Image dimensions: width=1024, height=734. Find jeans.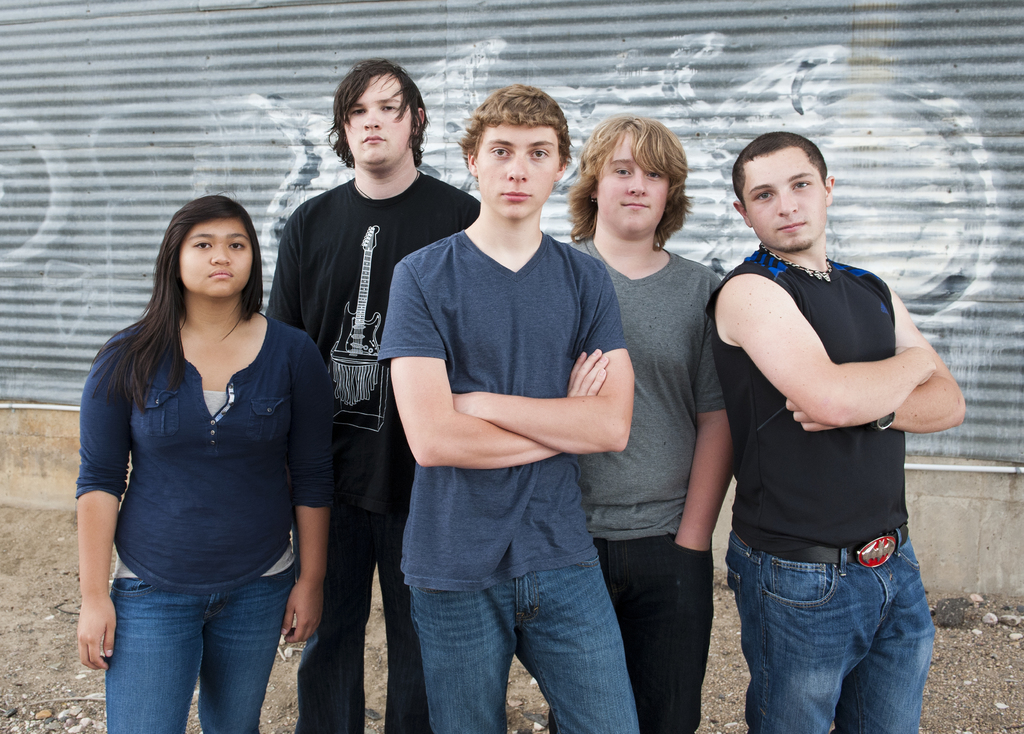
(x1=291, y1=524, x2=429, y2=733).
